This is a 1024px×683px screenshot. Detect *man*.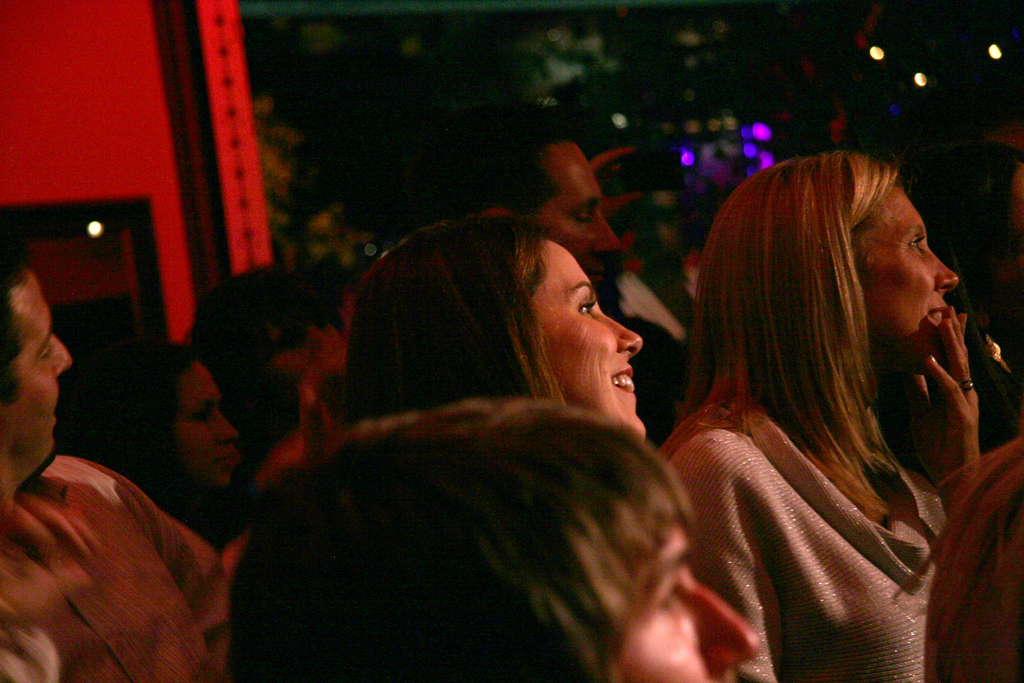
bbox(6, 312, 263, 680).
